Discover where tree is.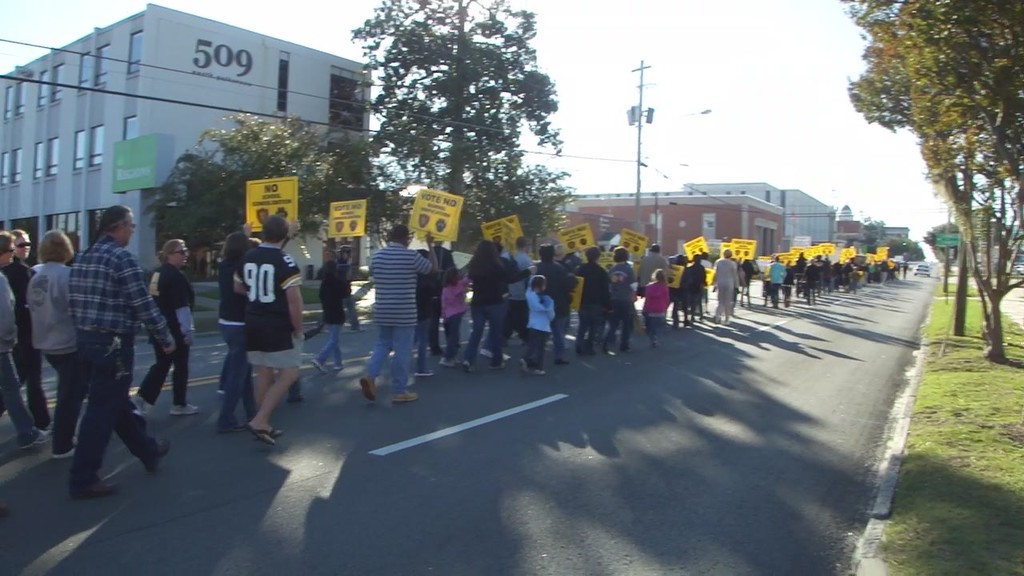
Discovered at bbox=[139, 112, 374, 280].
